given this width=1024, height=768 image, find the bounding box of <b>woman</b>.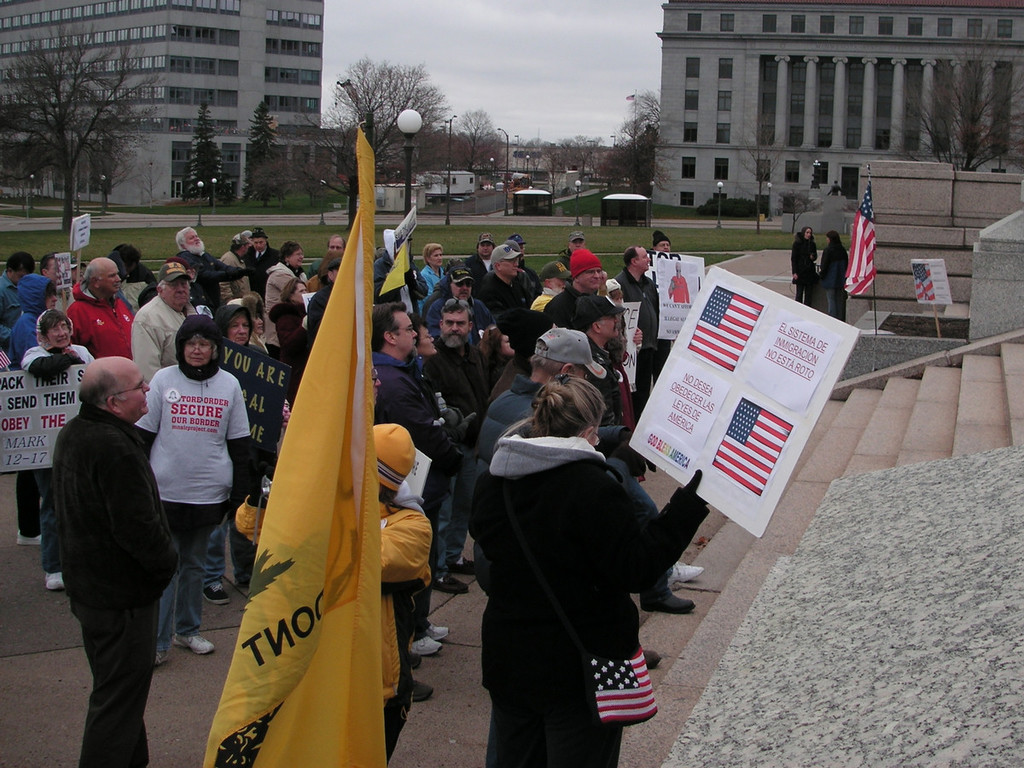
x1=814, y1=225, x2=848, y2=332.
